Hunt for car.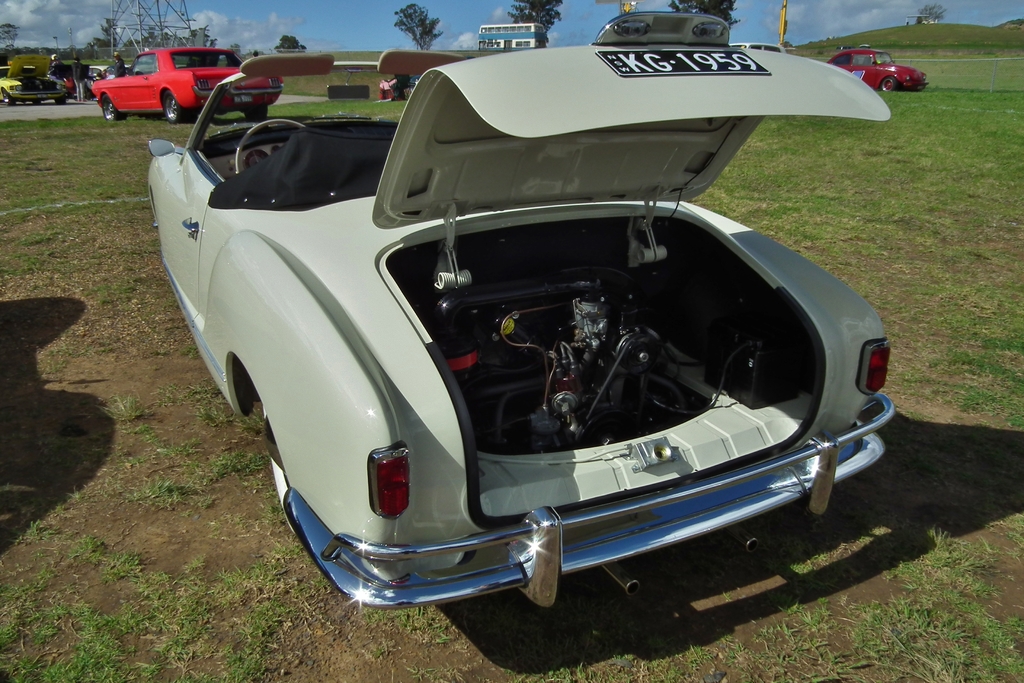
Hunted down at x1=825, y1=47, x2=930, y2=92.
